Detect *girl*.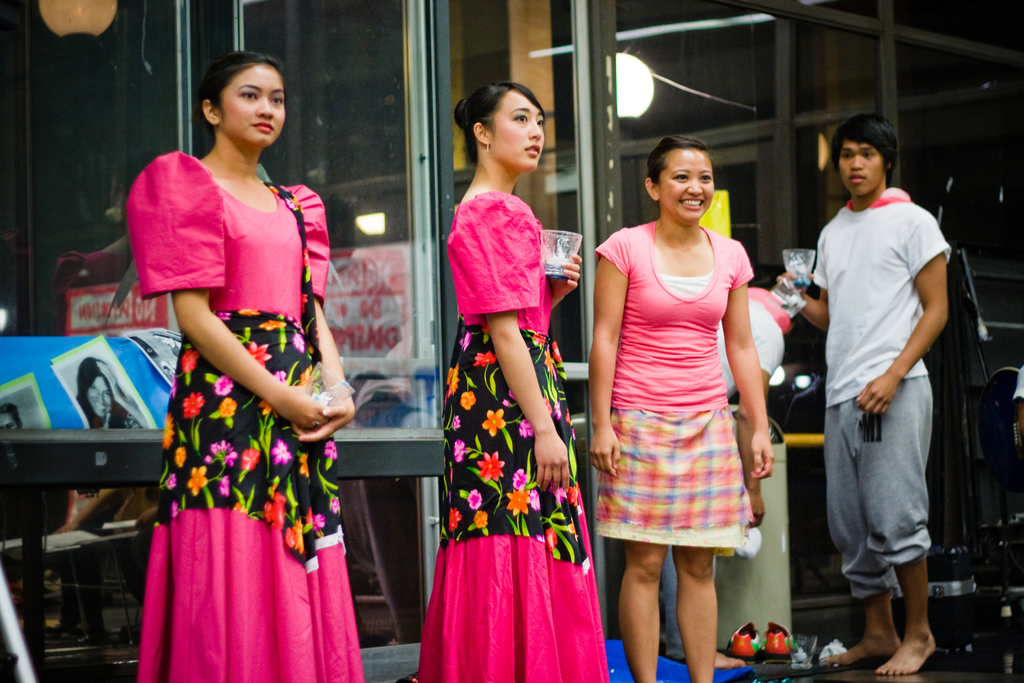
Detected at [left=77, top=355, right=150, bottom=427].
